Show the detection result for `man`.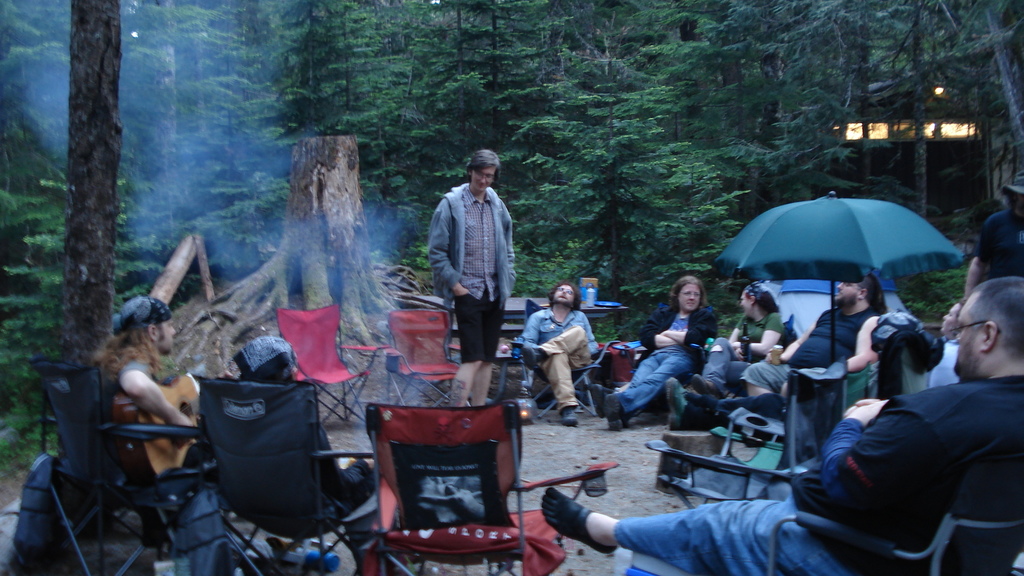
{"x1": 733, "y1": 261, "x2": 885, "y2": 411}.
